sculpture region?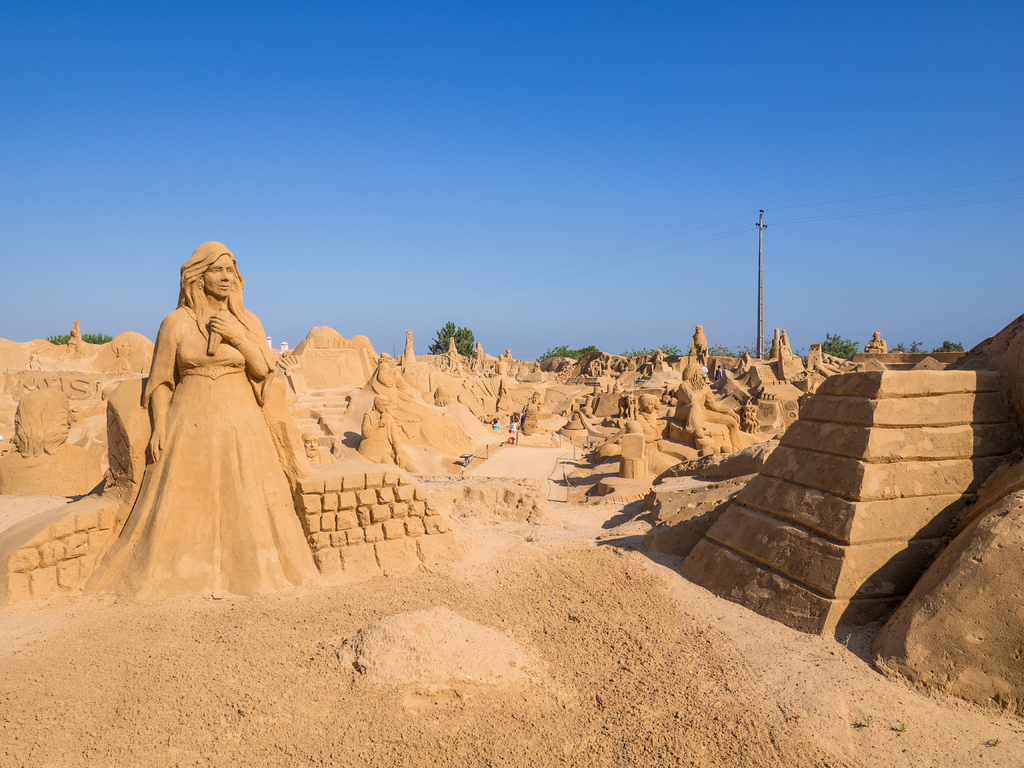
box(301, 435, 337, 461)
